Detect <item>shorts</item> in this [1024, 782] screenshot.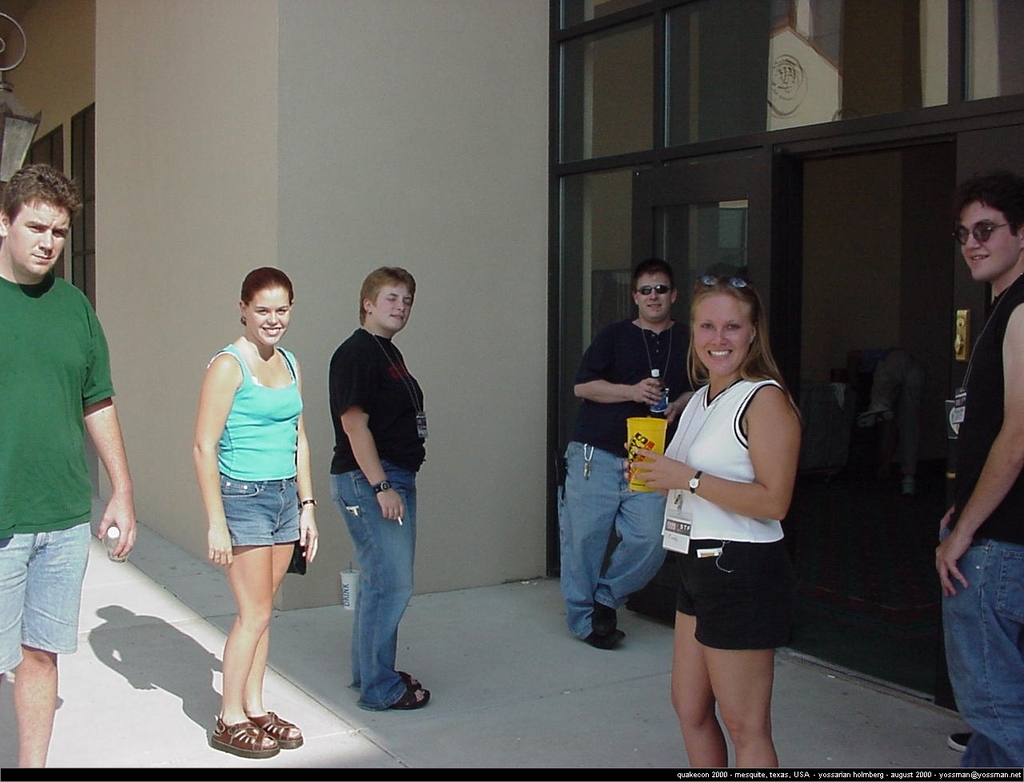
Detection: left=193, top=485, right=294, bottom=567.
